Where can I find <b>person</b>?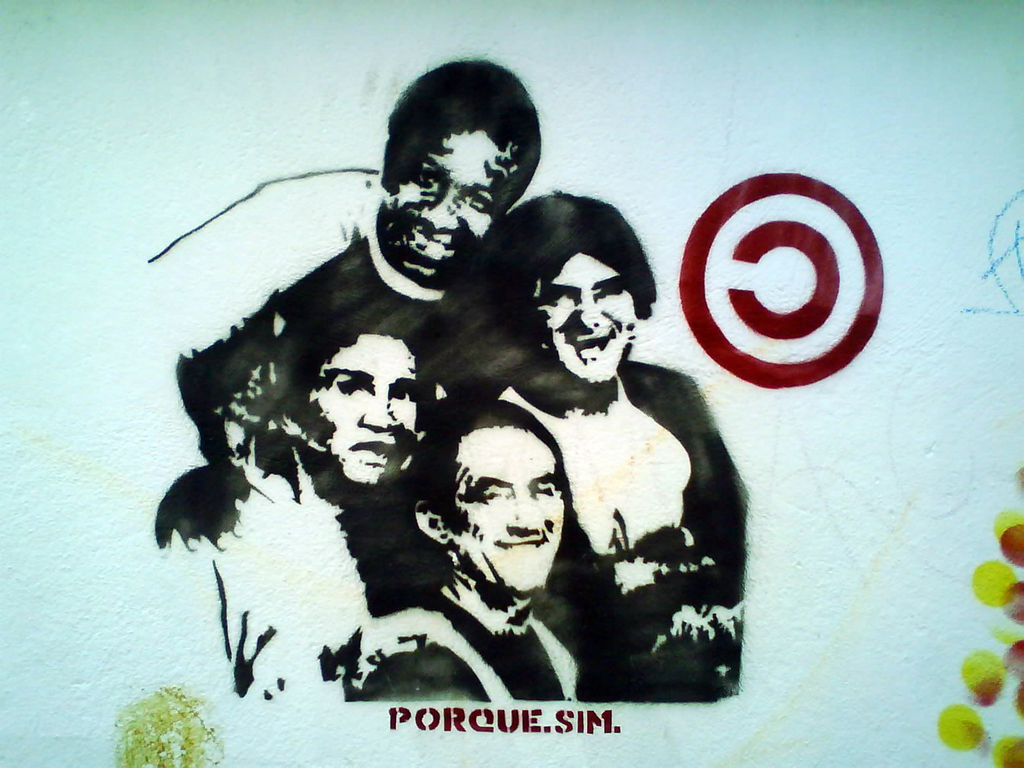
You can find it at (208, 324, 455, 704).
